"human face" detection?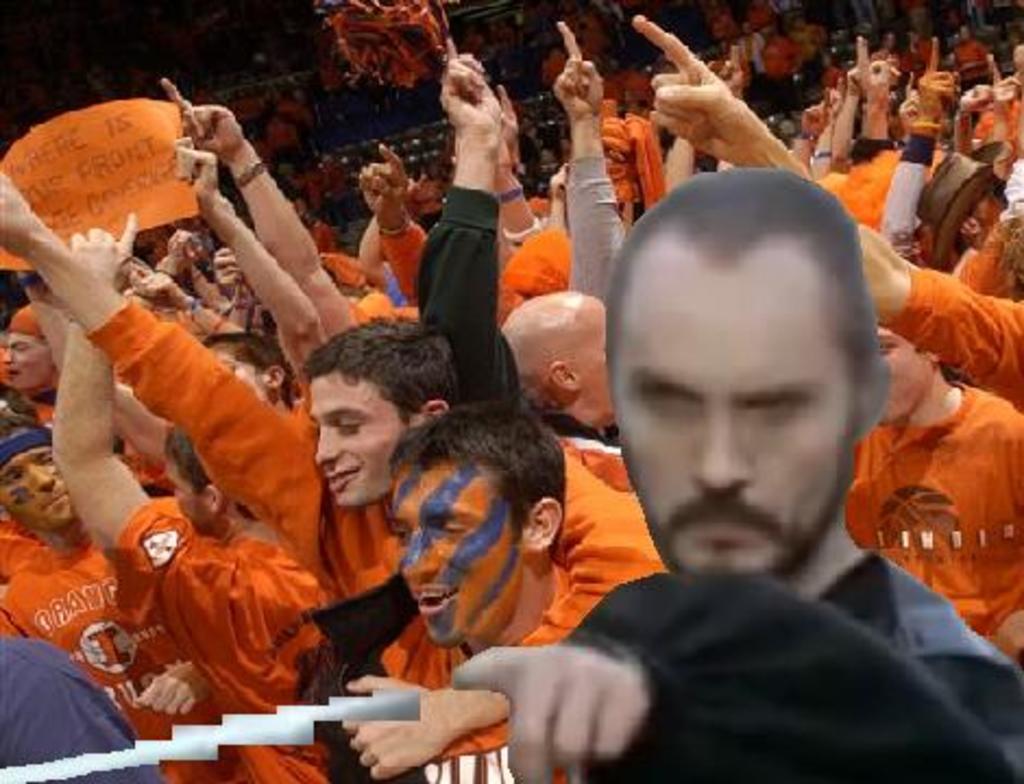
select_region(161, 464, 211, 538)
